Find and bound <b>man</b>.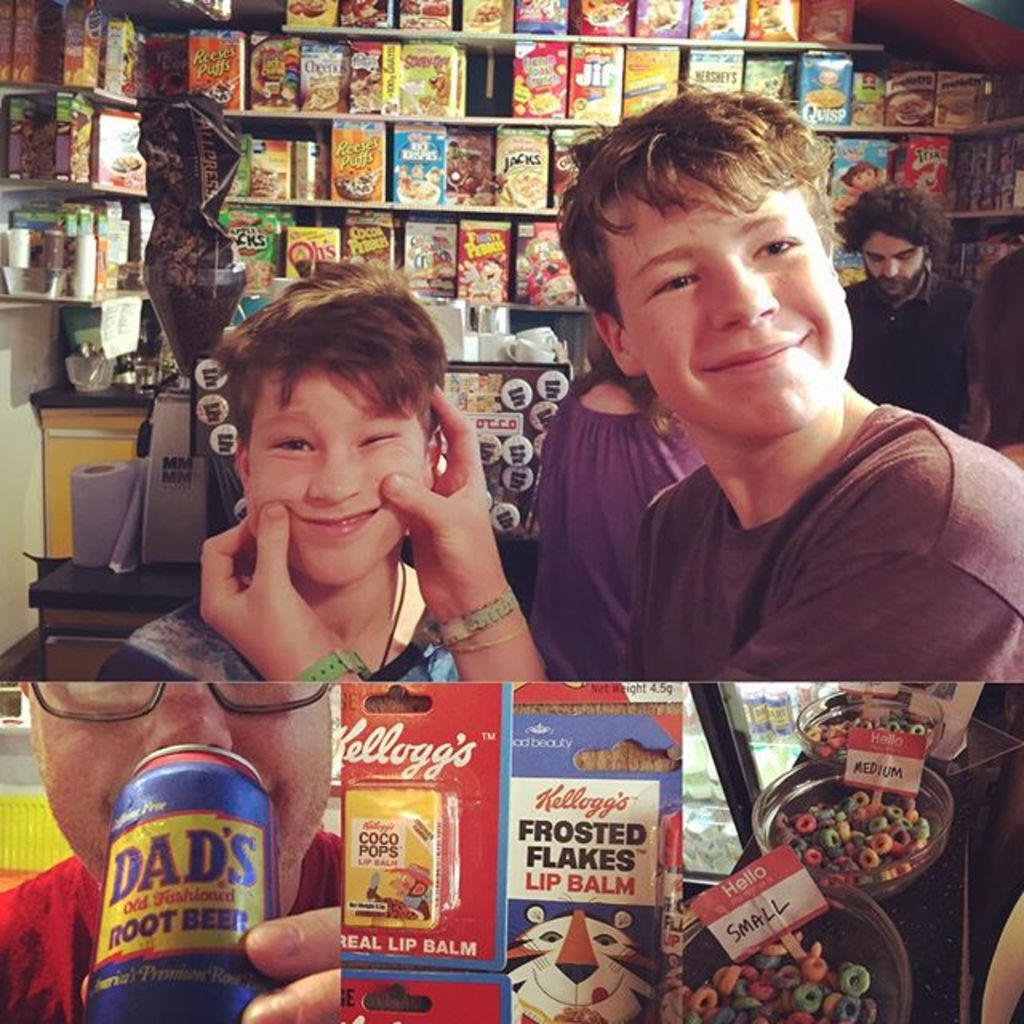
Bound: 192/69/1022/690.
